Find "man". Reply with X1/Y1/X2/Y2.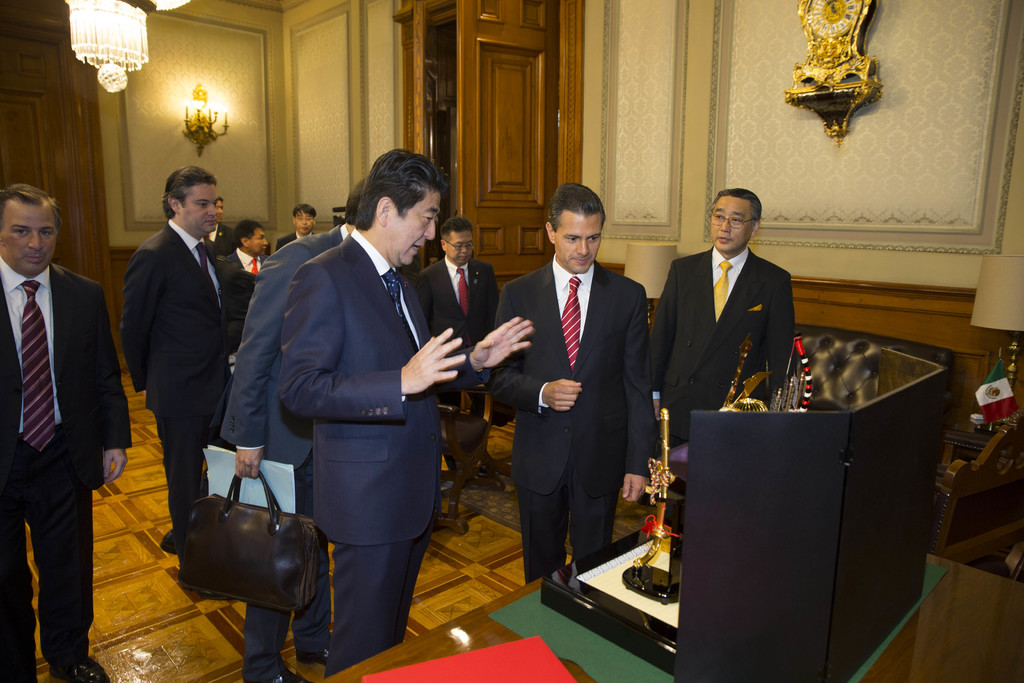
275/202/320/249.
